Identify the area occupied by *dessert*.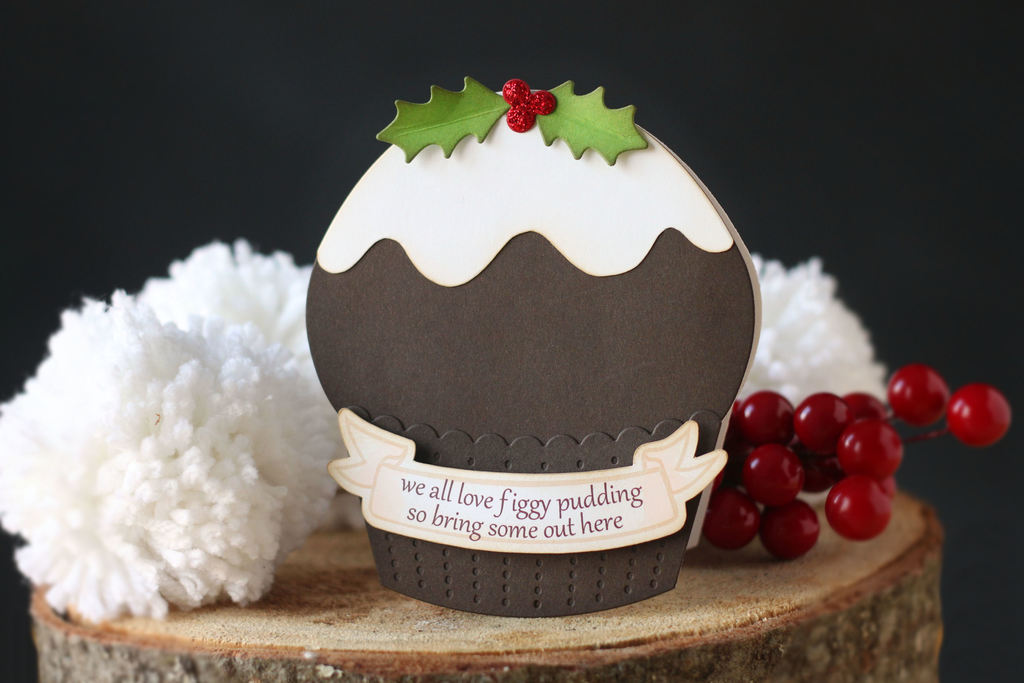
Area: [x1=304, y1=72, x2=763, y2=615].
